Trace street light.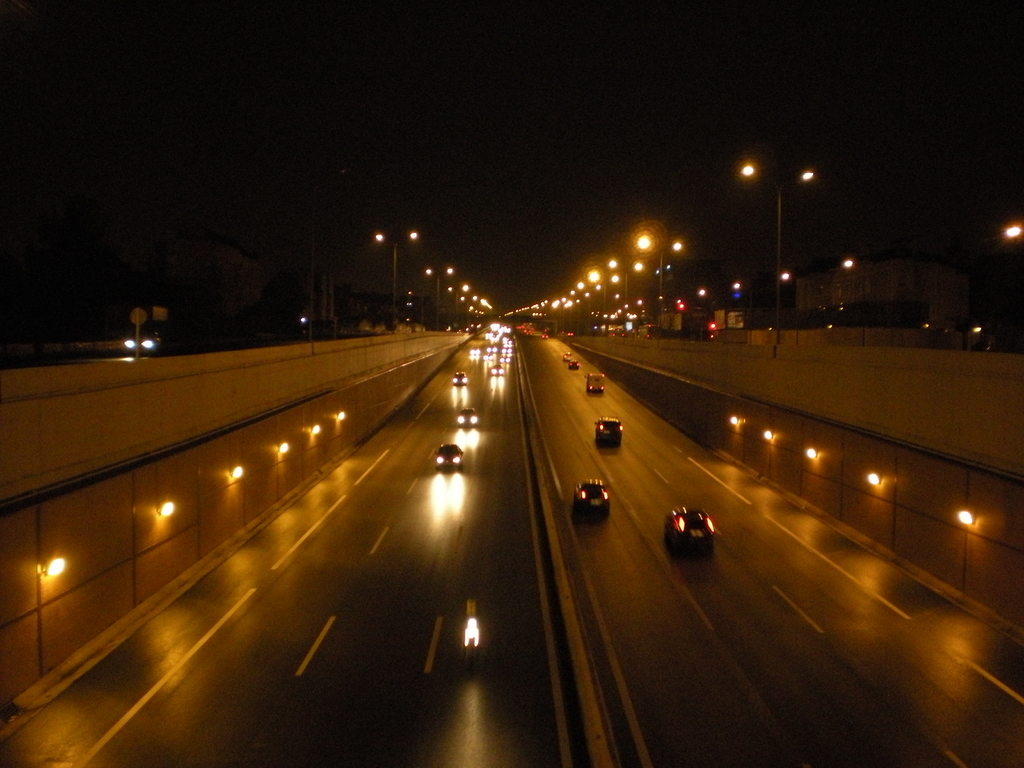
Traced to detection(636, 230, 692, 339).
